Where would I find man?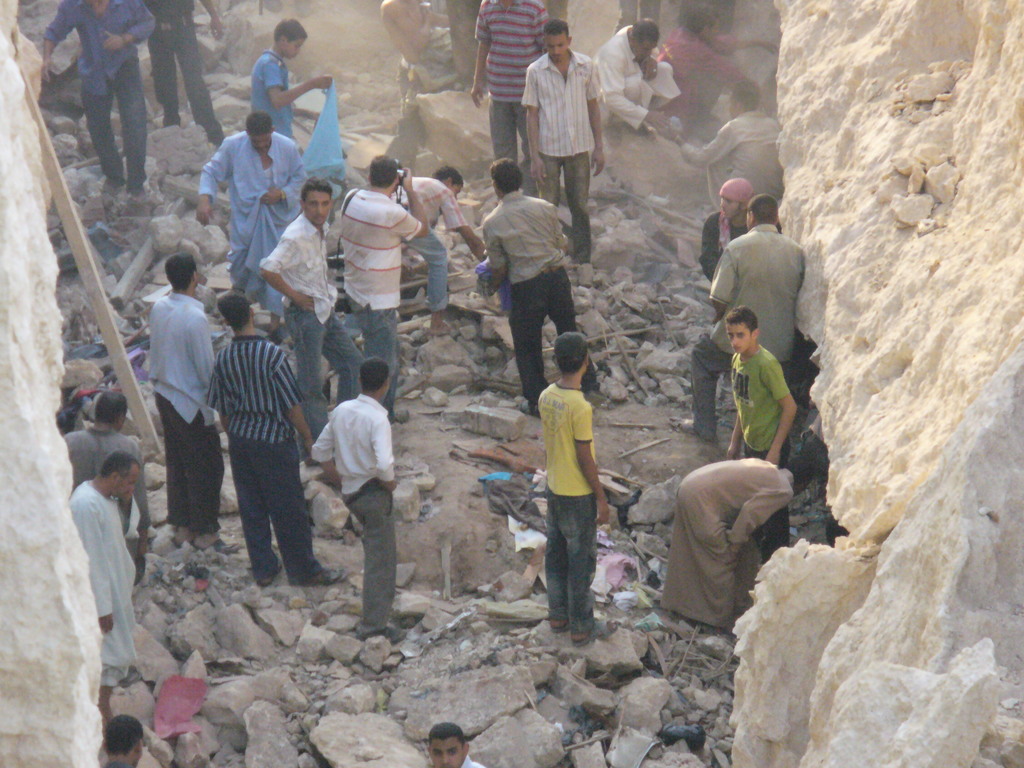
At {"x1": 257, "y1": 188, "x2": 374, "y2": 431}.
